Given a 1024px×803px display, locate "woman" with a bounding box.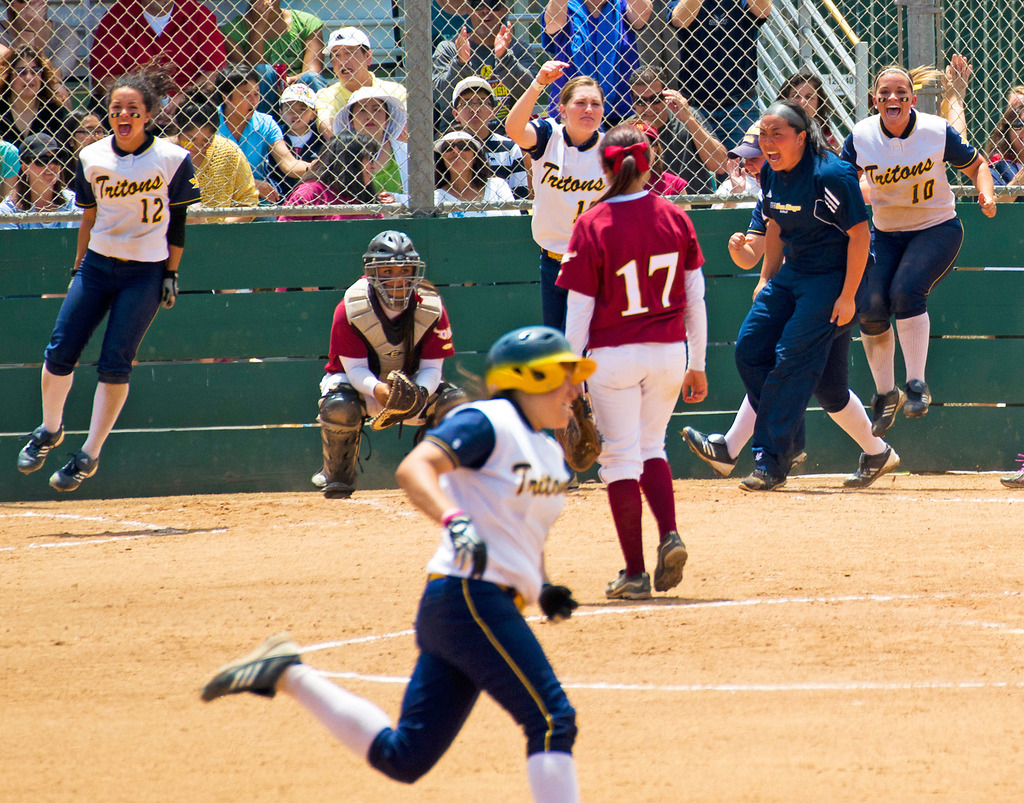
Located: [199, 331, 580, 800].
